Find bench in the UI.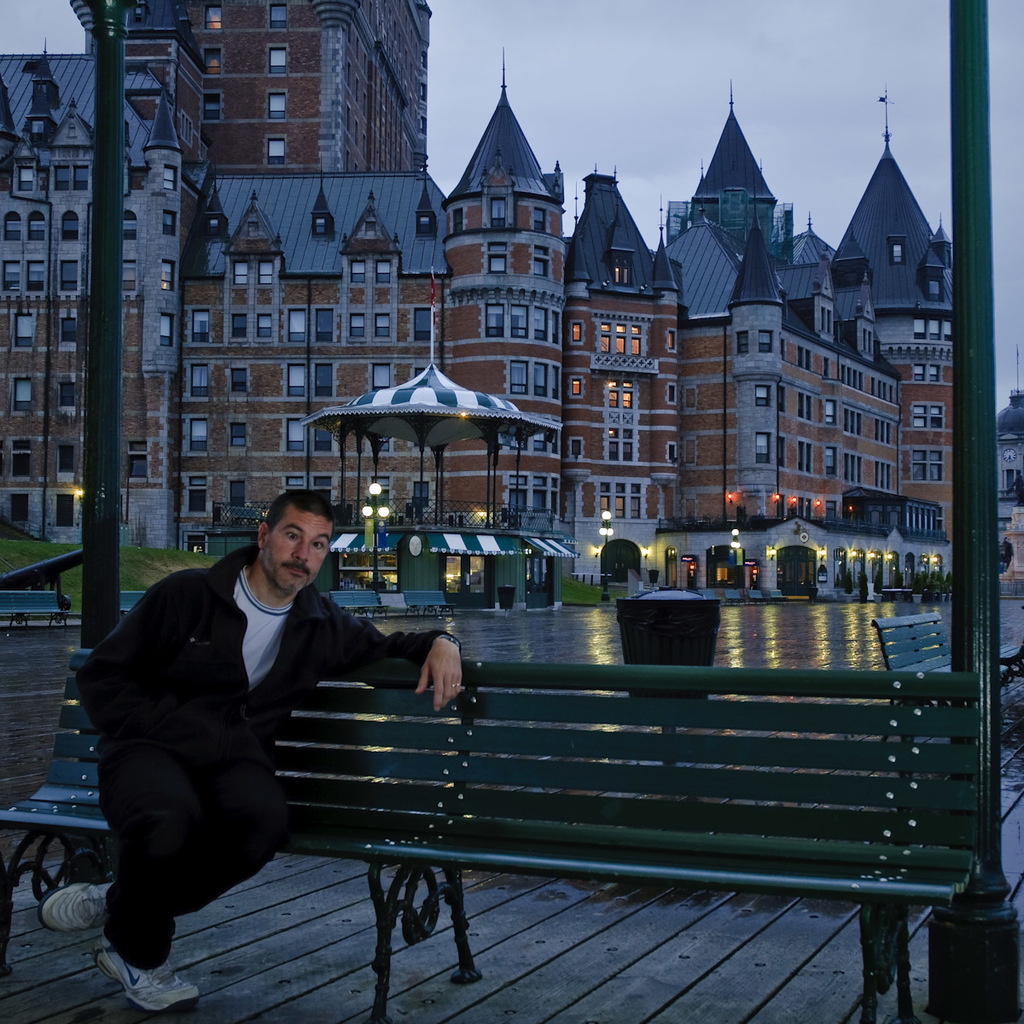
UI element at box(0, 648, 980, 1023).
